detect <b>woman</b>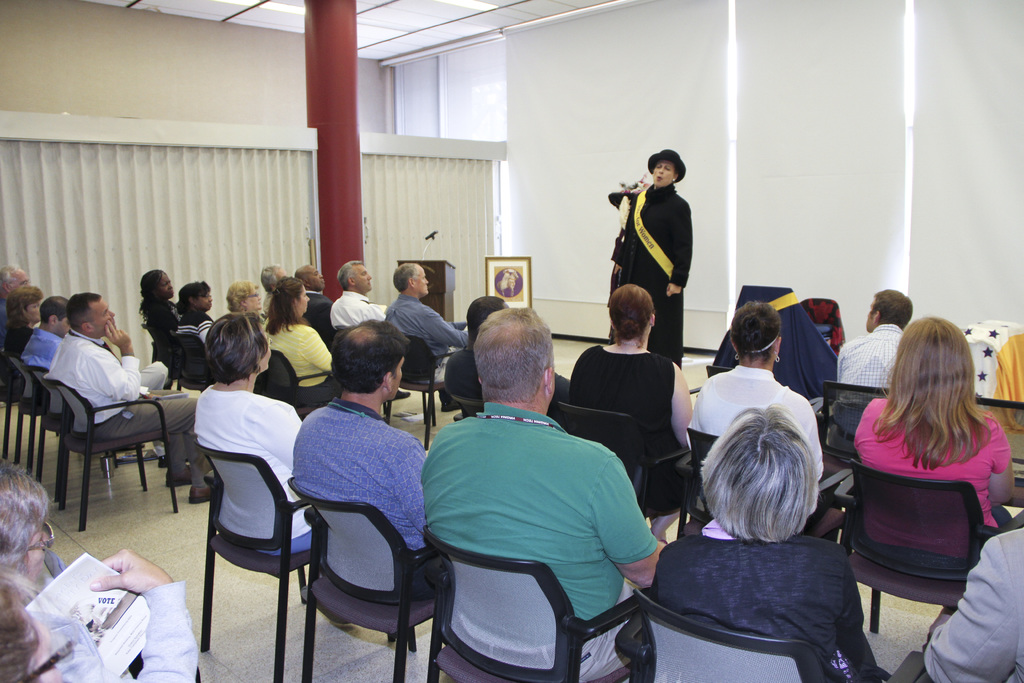
locate(847, 313, 1015, 582)
